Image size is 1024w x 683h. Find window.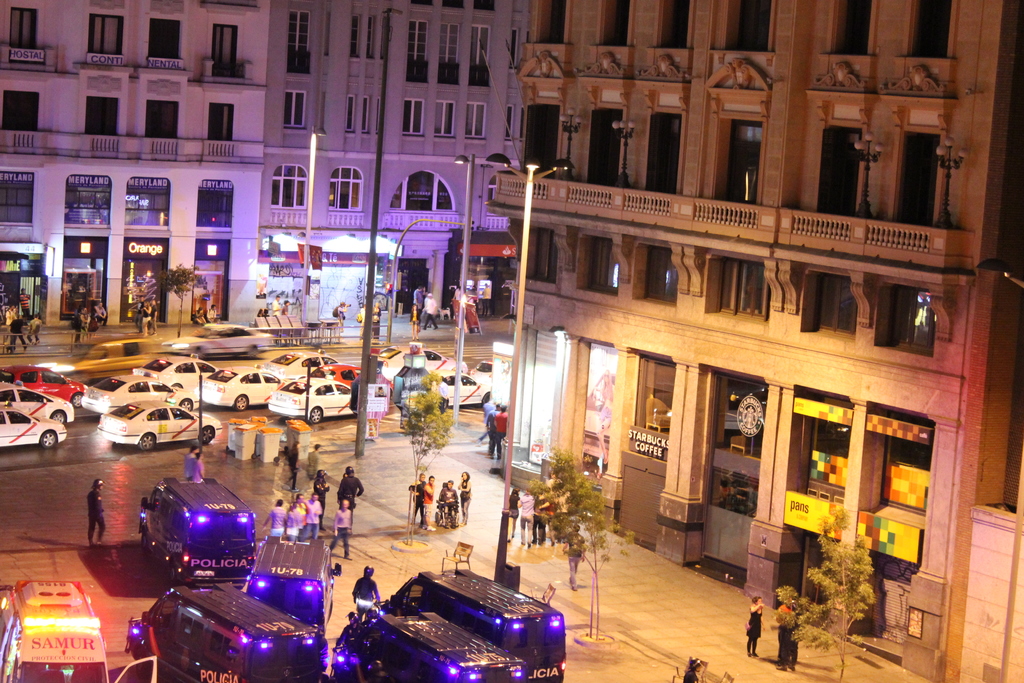
(824, 122, 856, 214).
